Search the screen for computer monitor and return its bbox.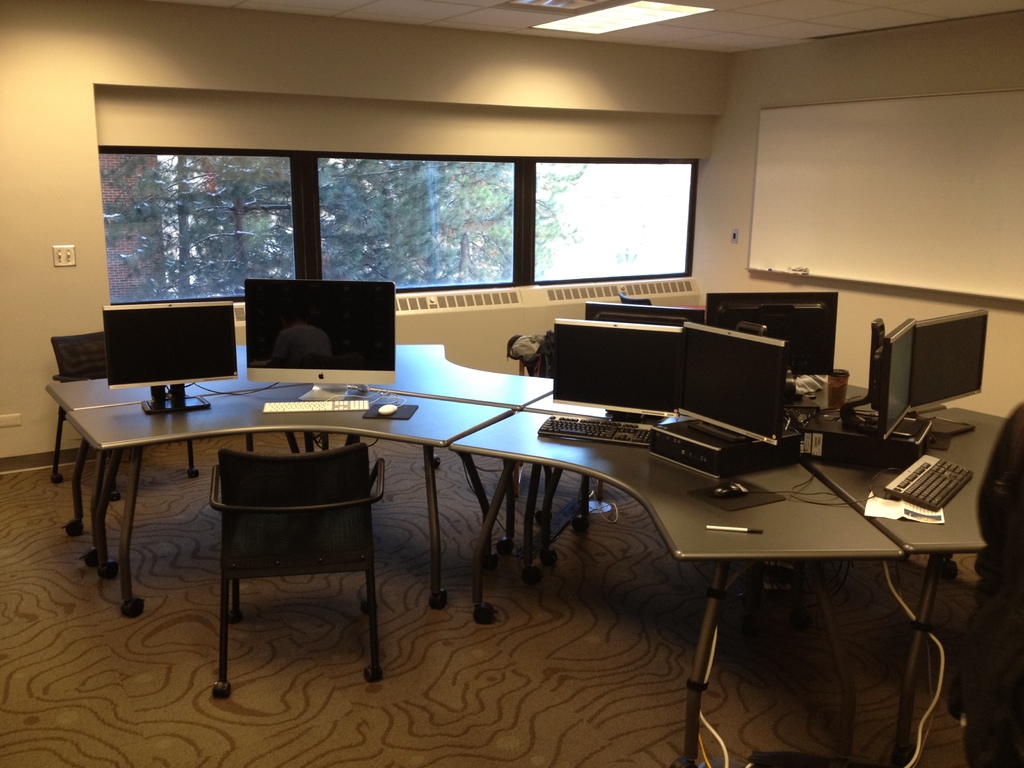
Found: 861,315,920,447.
